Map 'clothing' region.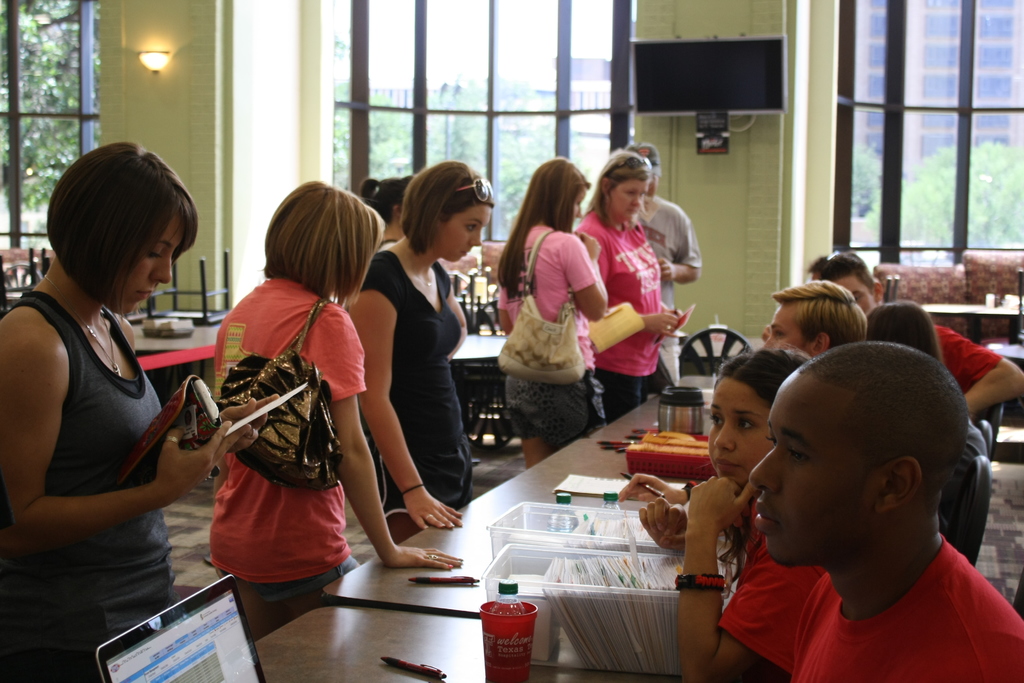
Mapped to <box>356,250,474,515</box>.
